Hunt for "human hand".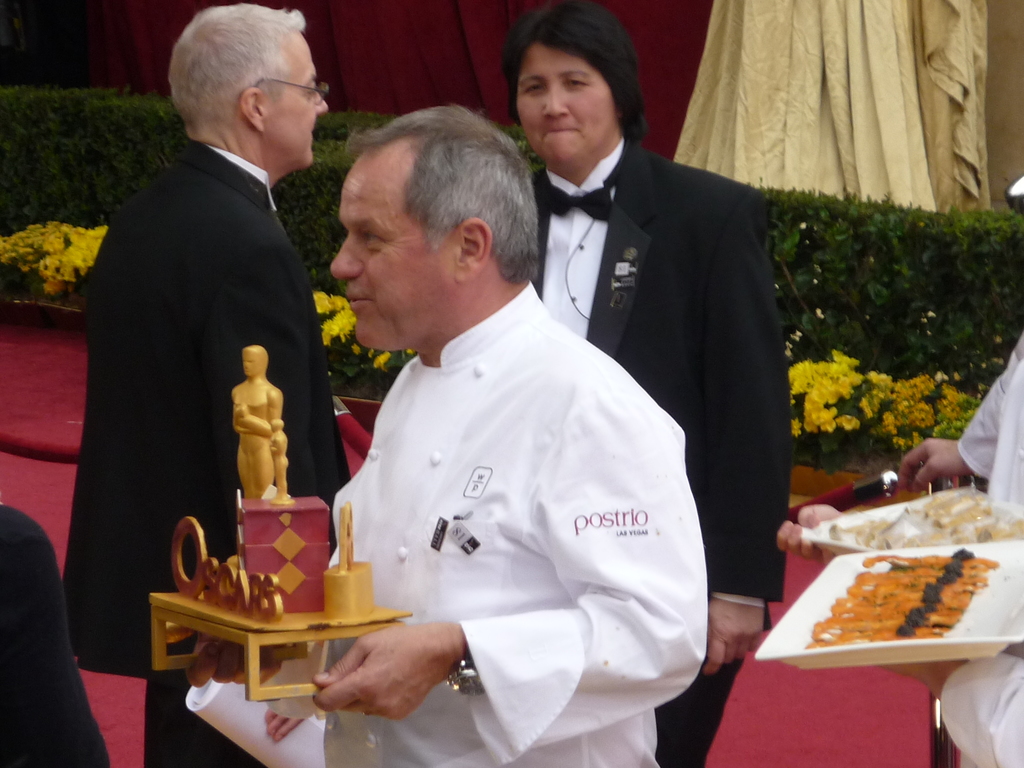
Hunted down at bbox=[774, 506, 844, 566].
